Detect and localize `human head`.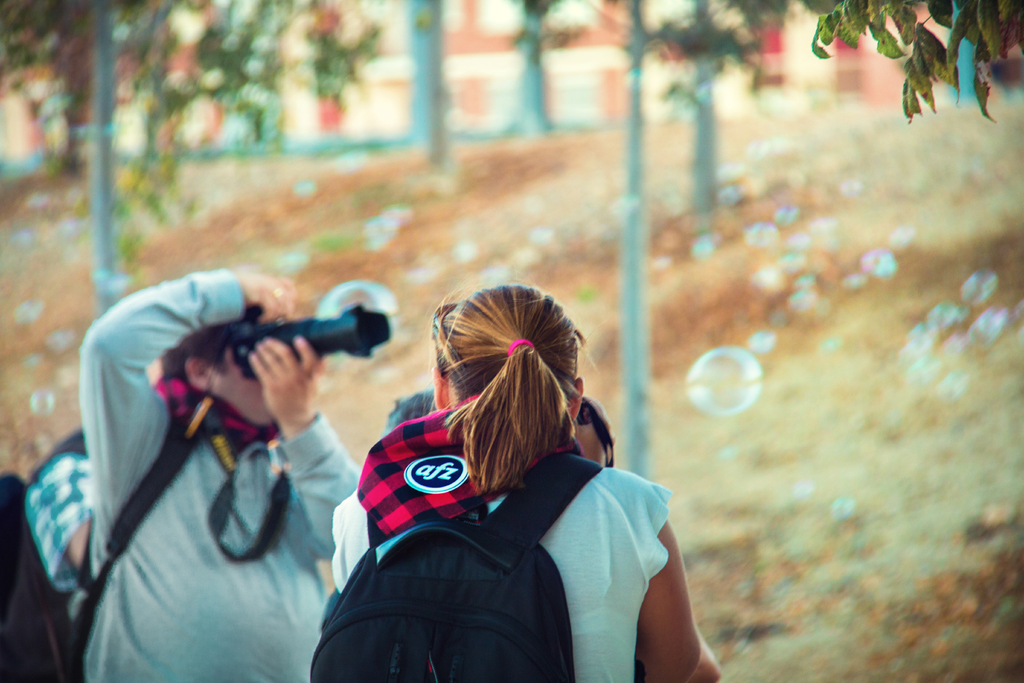
Localized at <bbox>435, 292, 585, 477</bbox>.
